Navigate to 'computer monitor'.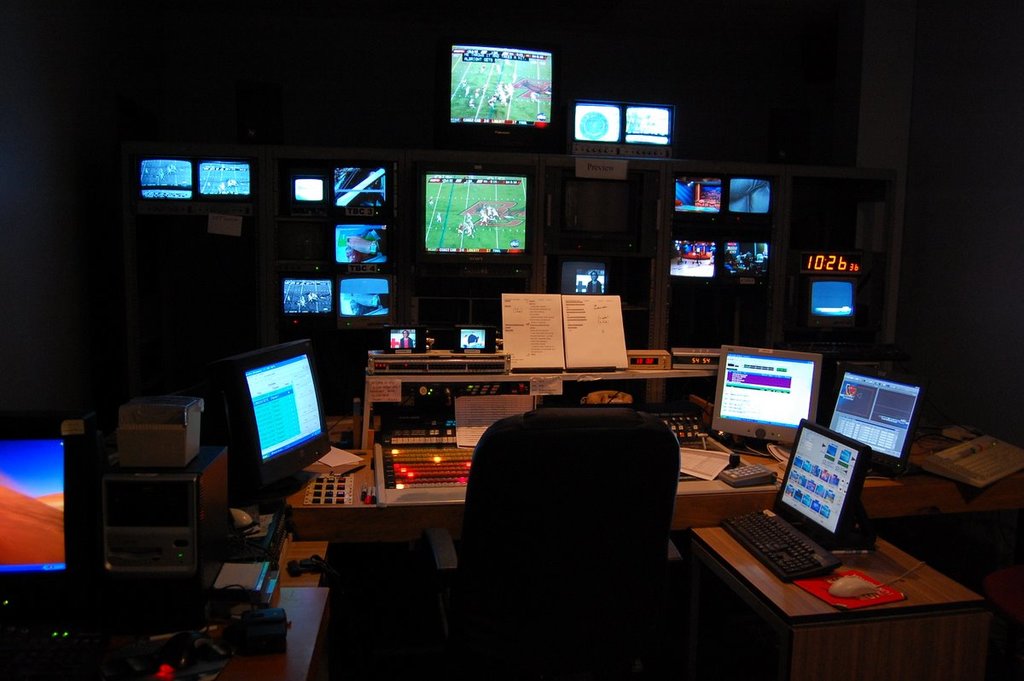
Navigation target: <bbox>710, 346, 823, 460</bbox>.
